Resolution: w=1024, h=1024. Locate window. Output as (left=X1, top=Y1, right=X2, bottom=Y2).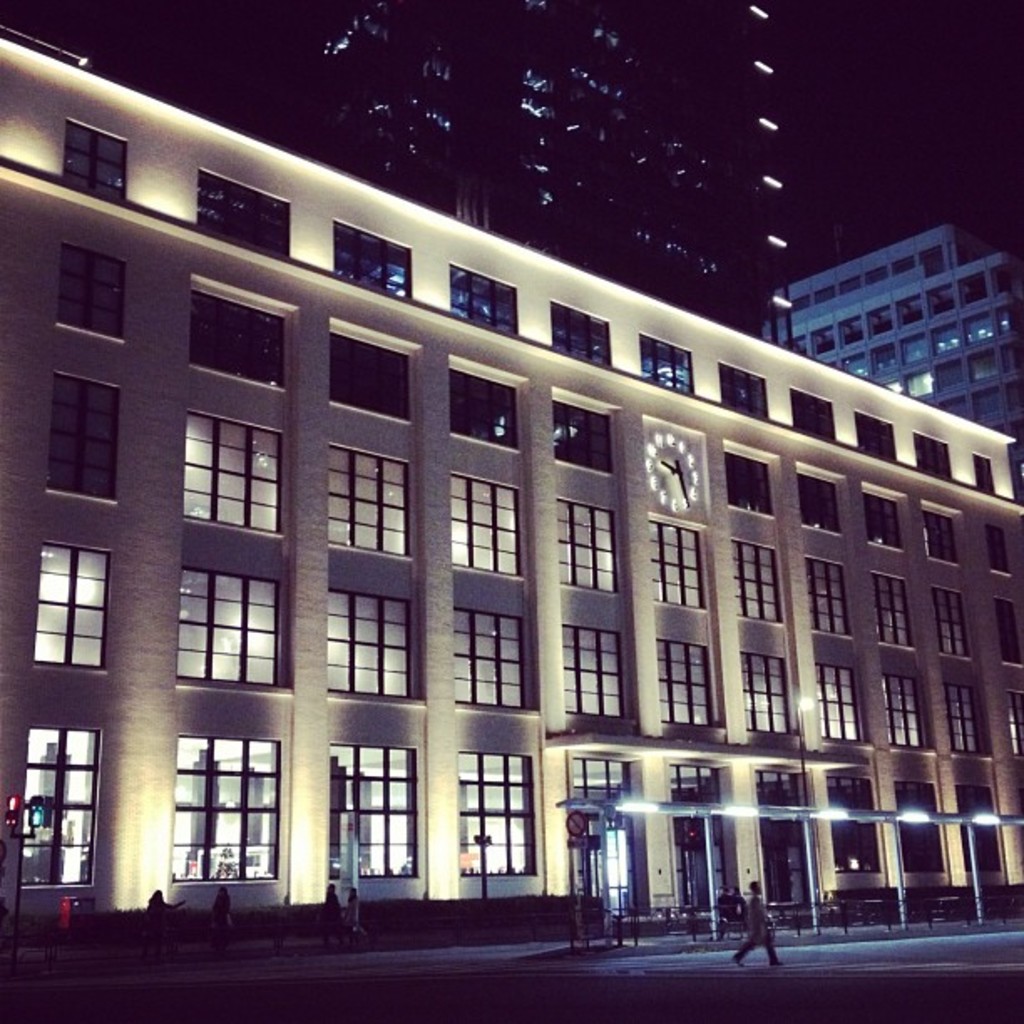
(left=812, top=323, right=840, bottom=358).
